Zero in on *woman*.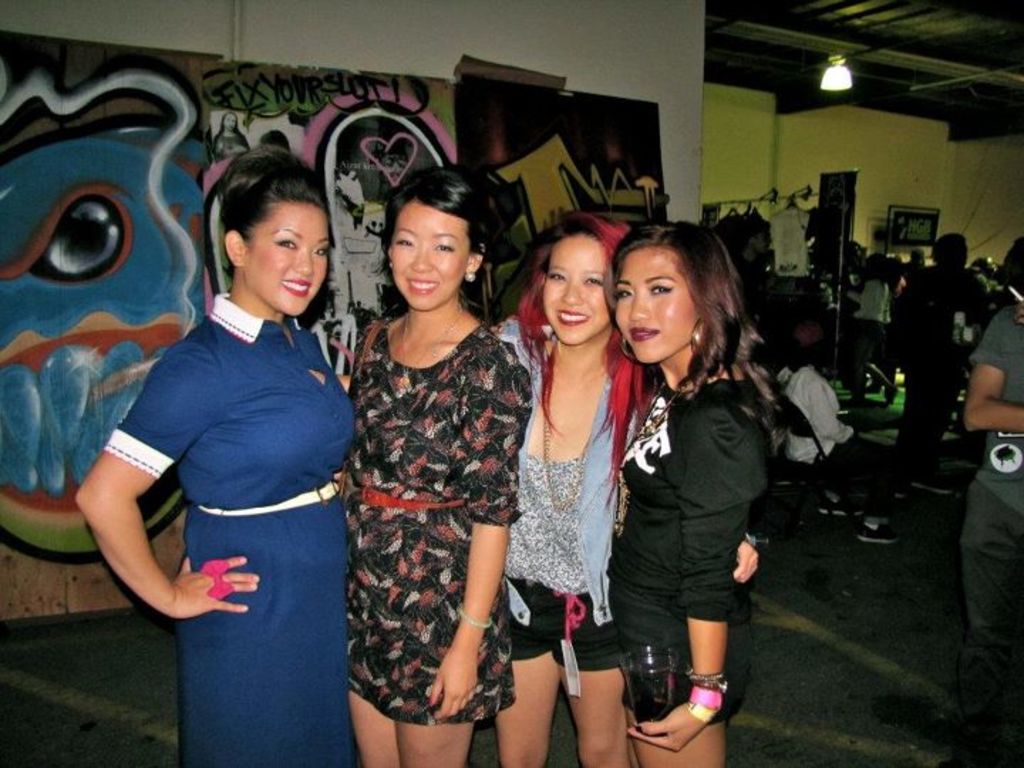
Zeroed in: rect(778, 317, 892, 498).
